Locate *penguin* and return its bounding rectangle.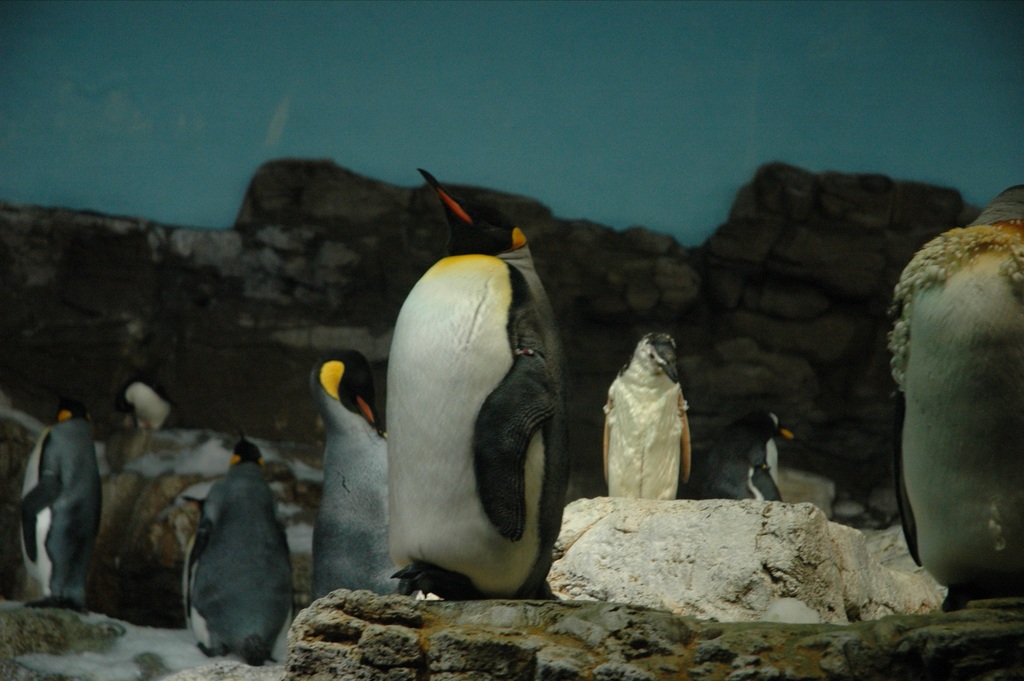
detection(10, 395, 102, 621).
